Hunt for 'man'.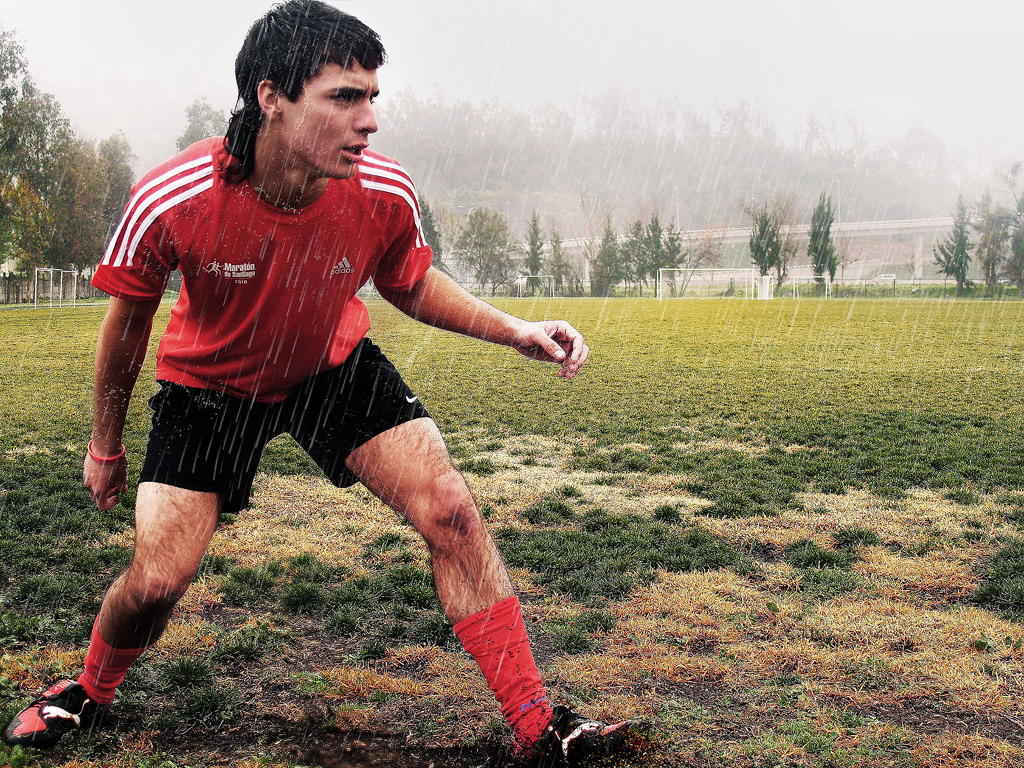
Hunted down at left=48, top=38, right=593, bottom=728.
